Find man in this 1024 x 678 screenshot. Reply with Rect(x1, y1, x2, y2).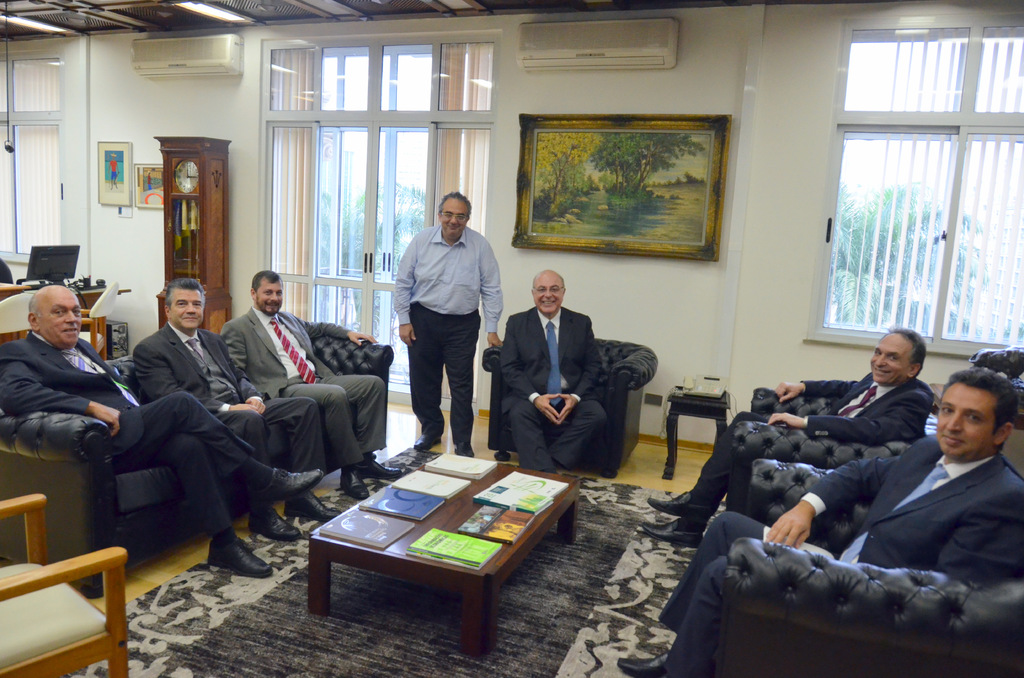
Rect(387, 193, 493, 459).
